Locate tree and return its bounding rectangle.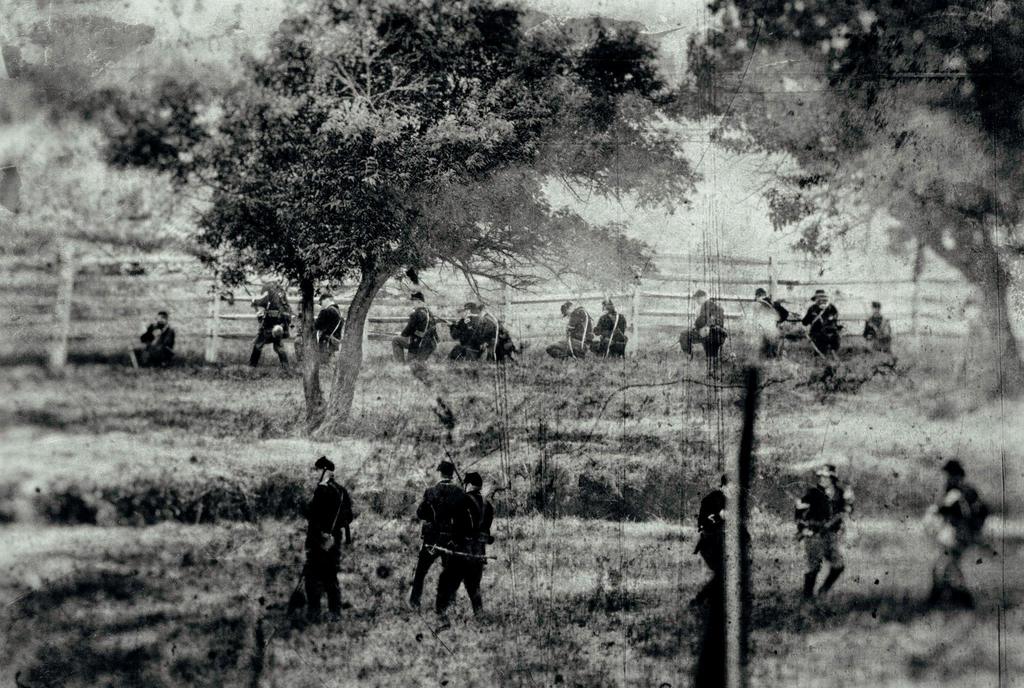
BBox(203, 0, 671, 438).
